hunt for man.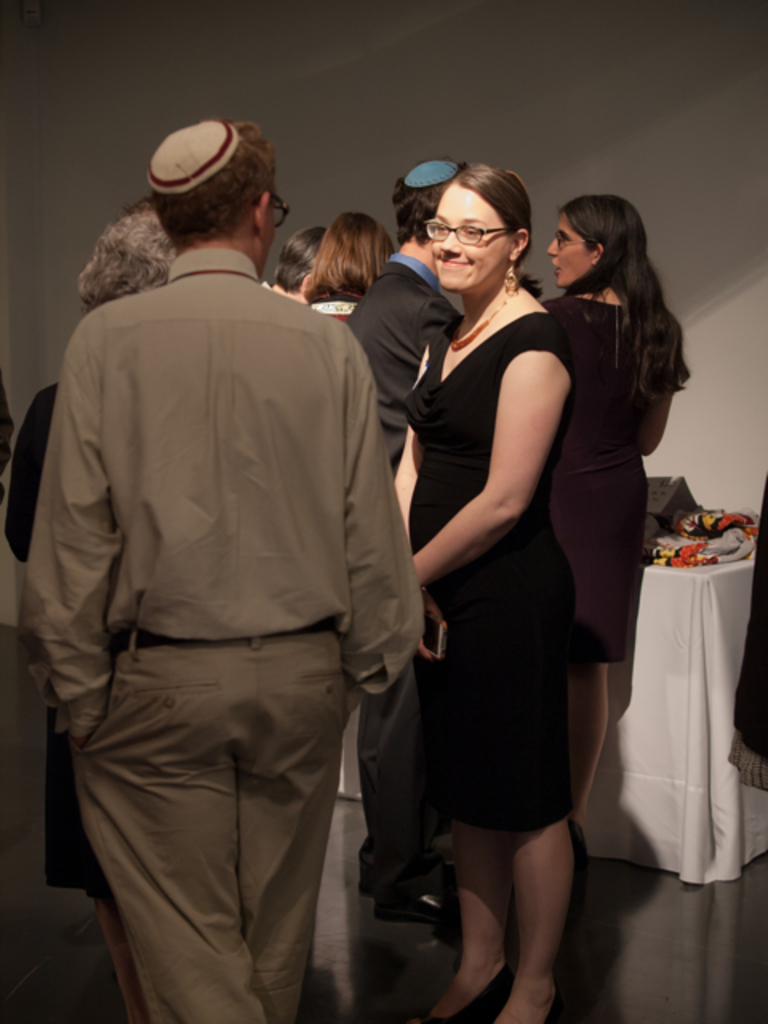
Hunted down at BBox(24, 110, 435, 1005).
